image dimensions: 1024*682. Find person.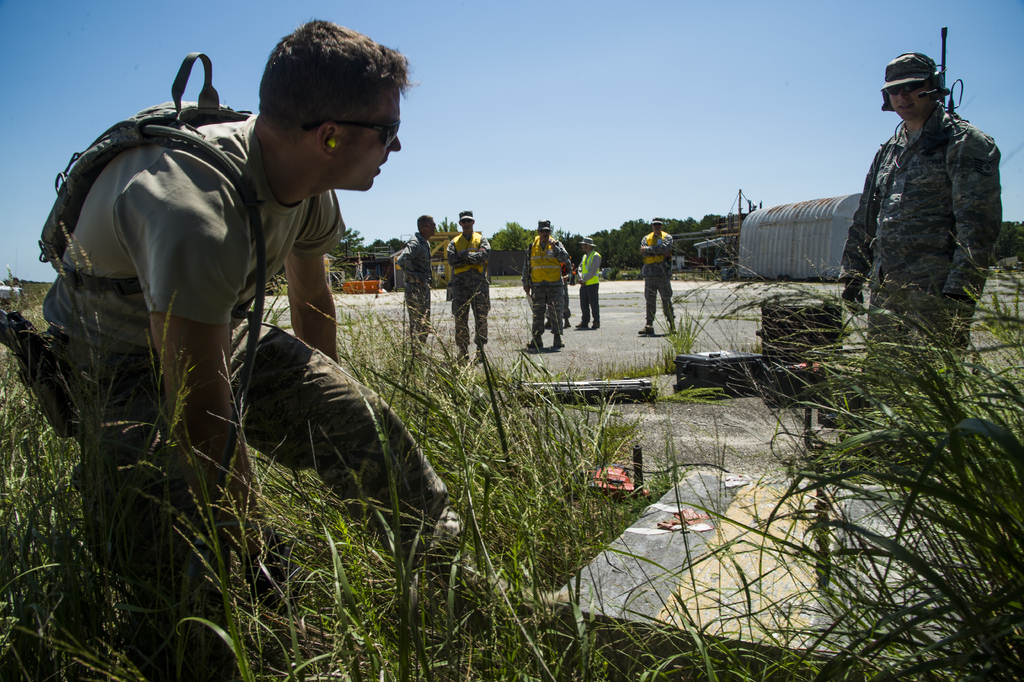
l=572, t=233, r=604, b=331.
